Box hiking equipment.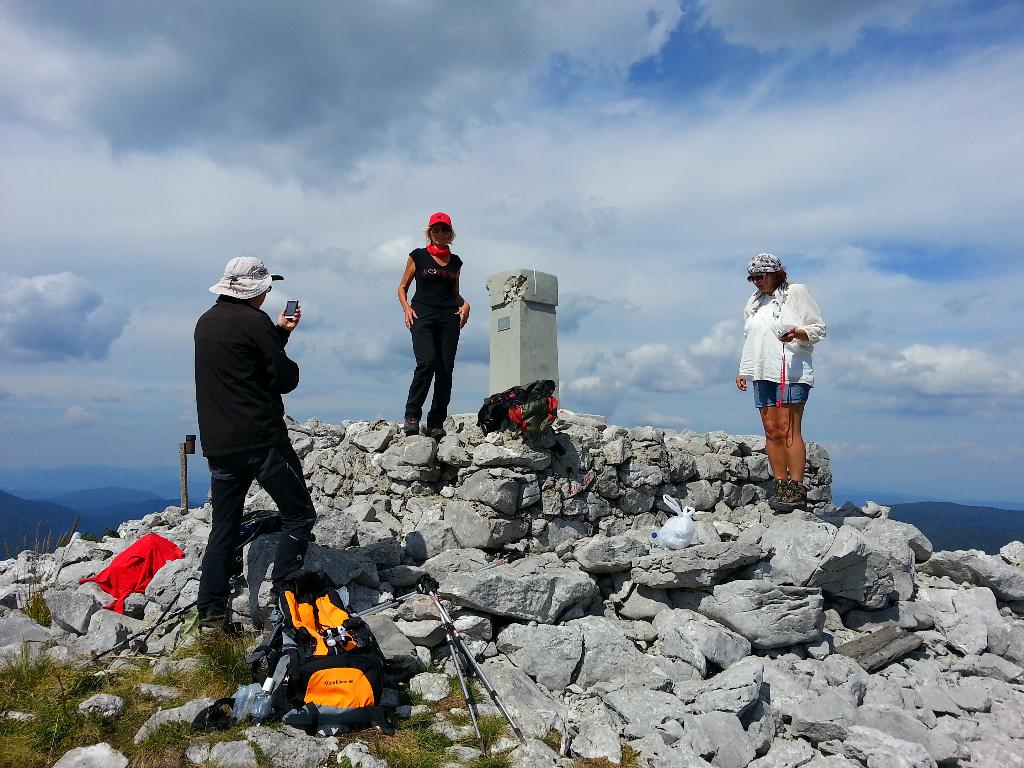
[350,556,505,613].
